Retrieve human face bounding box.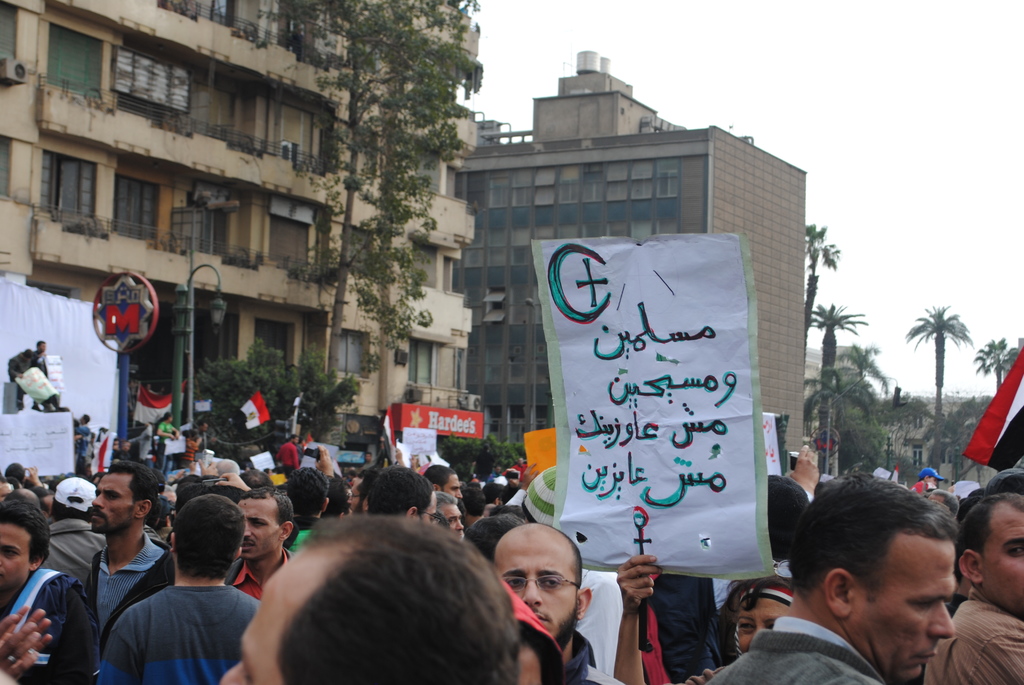
Bounding box: {"x1": 853, "y1": 531, "x2": 957, "y2": 684}.
